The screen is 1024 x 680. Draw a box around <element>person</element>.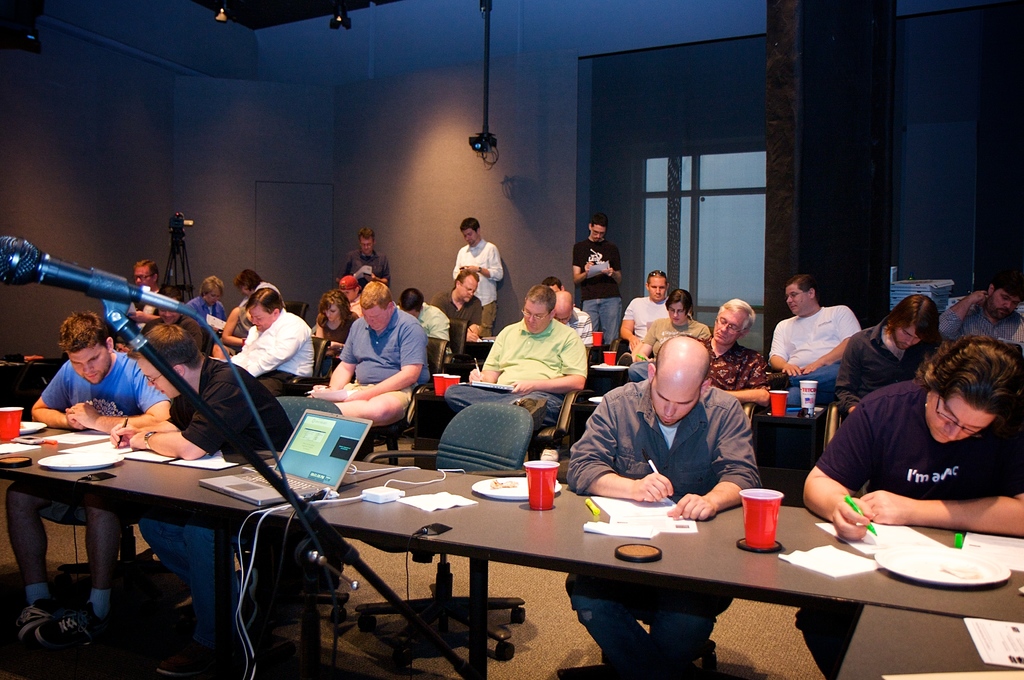
detection(305, 271, 444, 432).
